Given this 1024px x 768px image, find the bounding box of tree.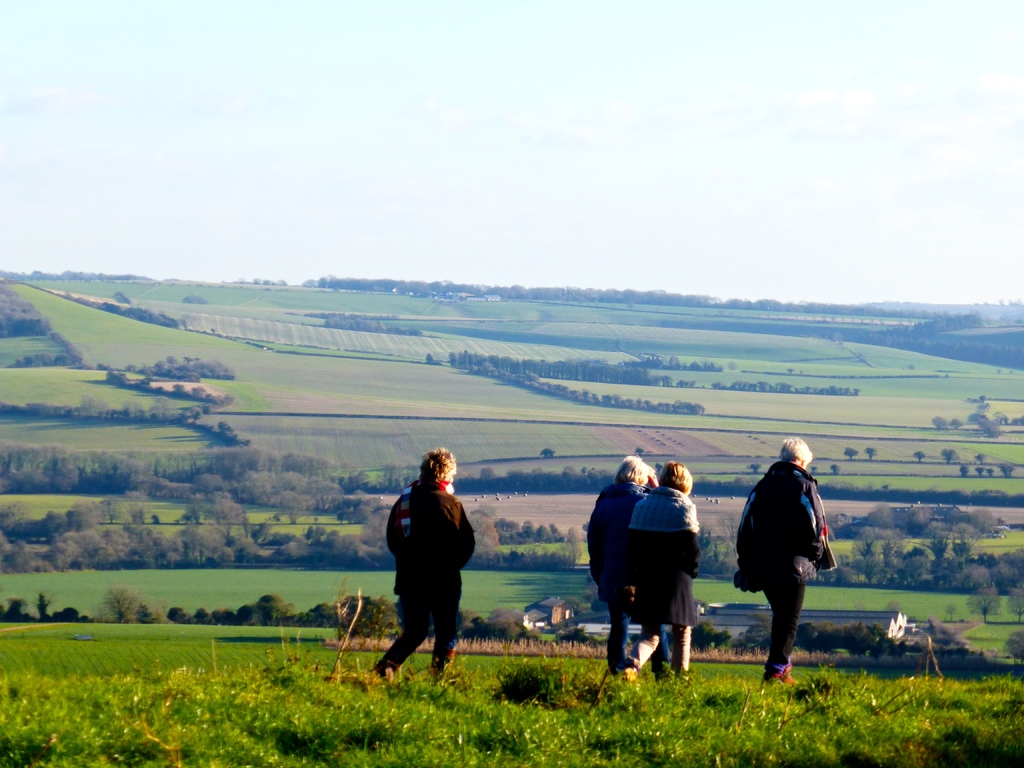
Rect(958, 466, 968, 478).
